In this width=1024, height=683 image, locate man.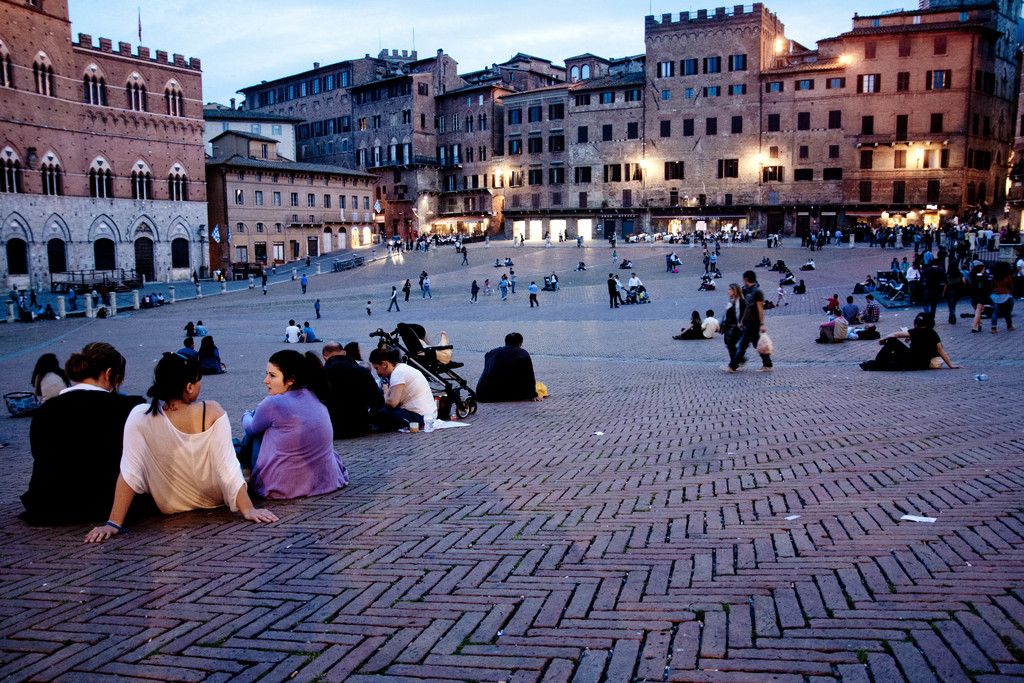
Bounding box: (527,282,541,307).
